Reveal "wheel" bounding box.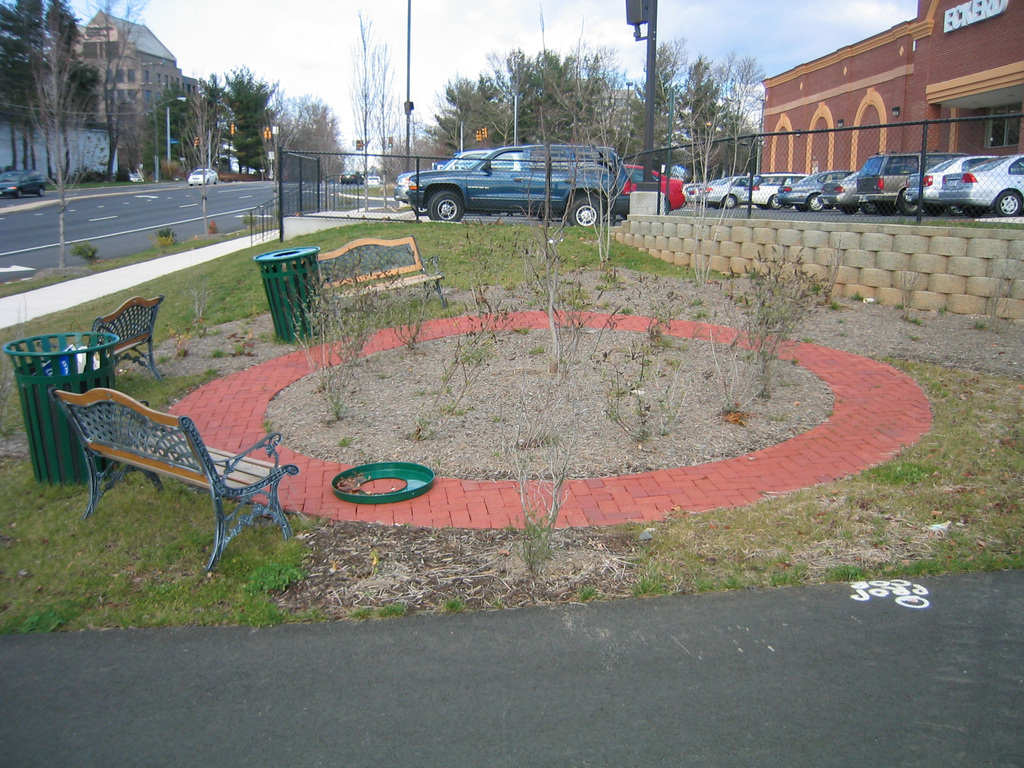
Revealed: BBox(999, 188, 1021, 214).
